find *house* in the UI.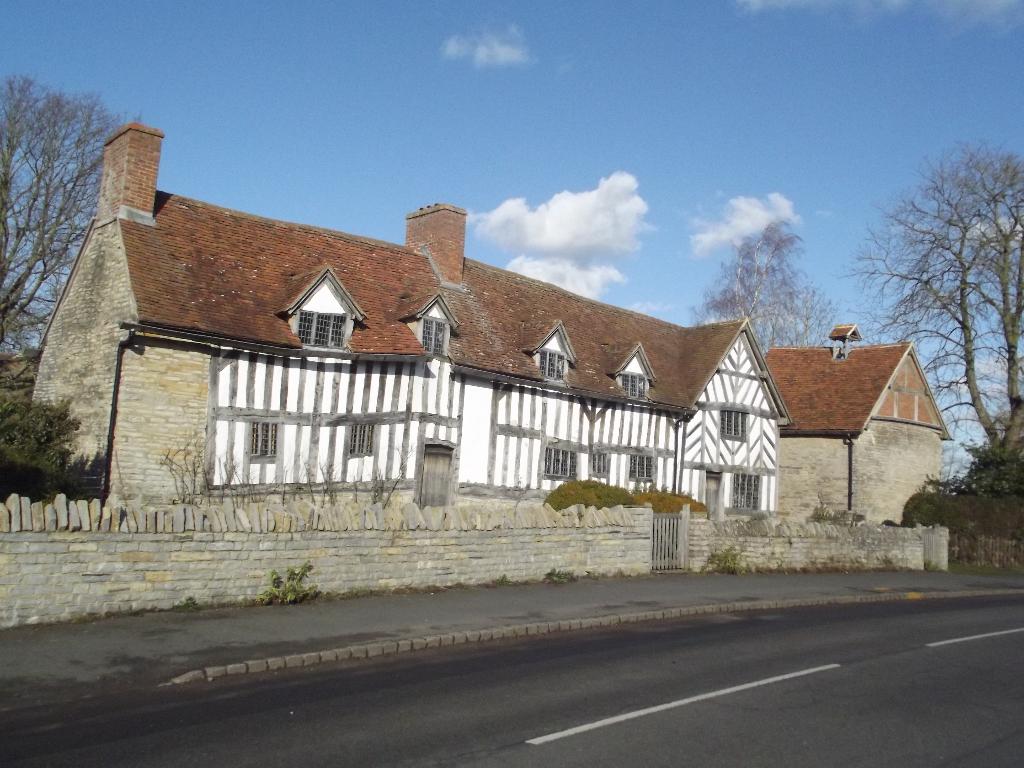
UI element at rect(35, 118, 793, 518).
